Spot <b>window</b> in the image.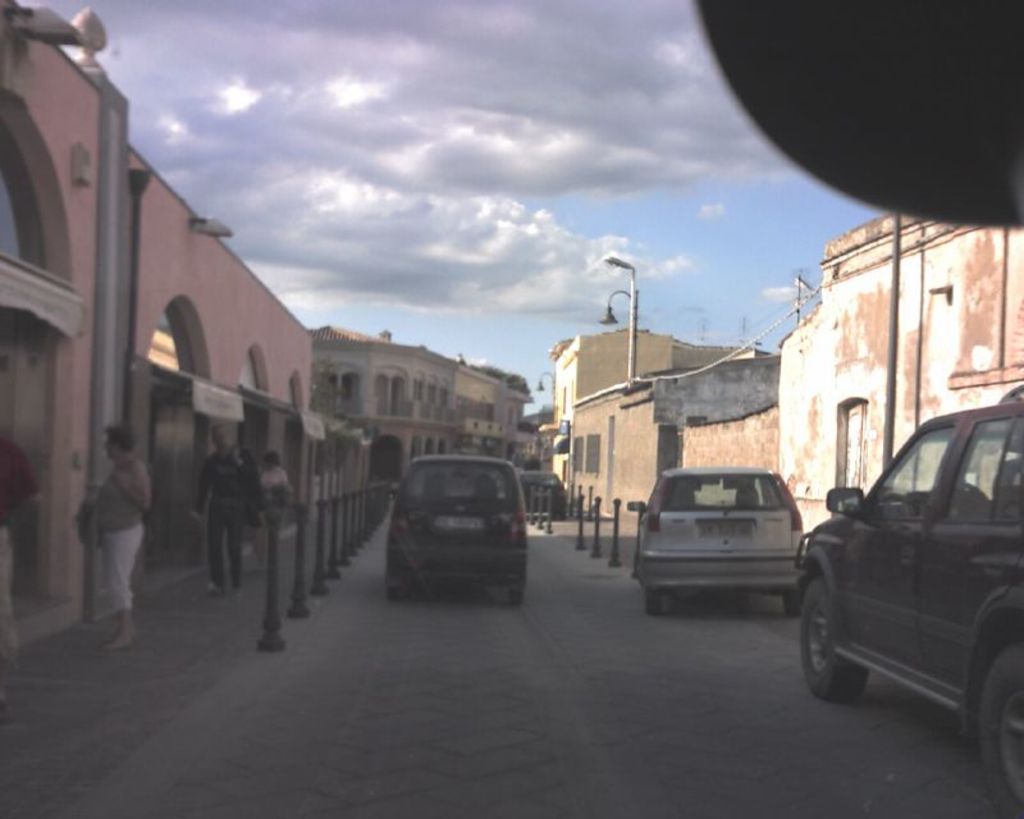
<b>window</b> found at (left=0, top=124, right=47, bottom=274).
